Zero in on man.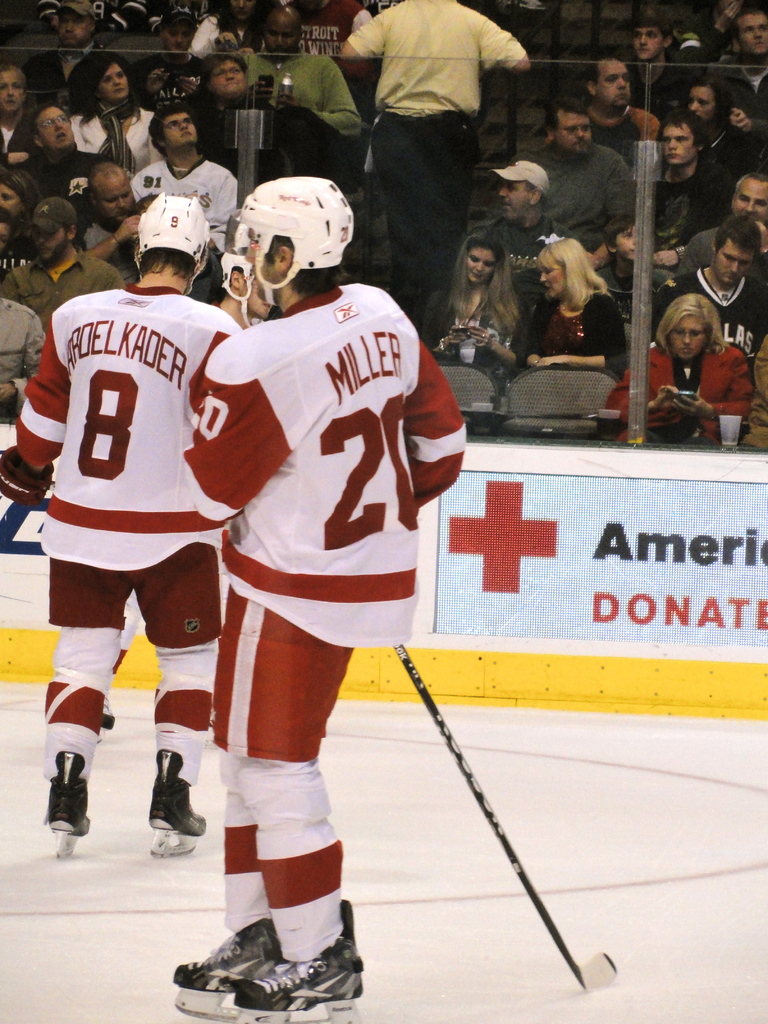
Zeroed in: (648,216,767,393).
